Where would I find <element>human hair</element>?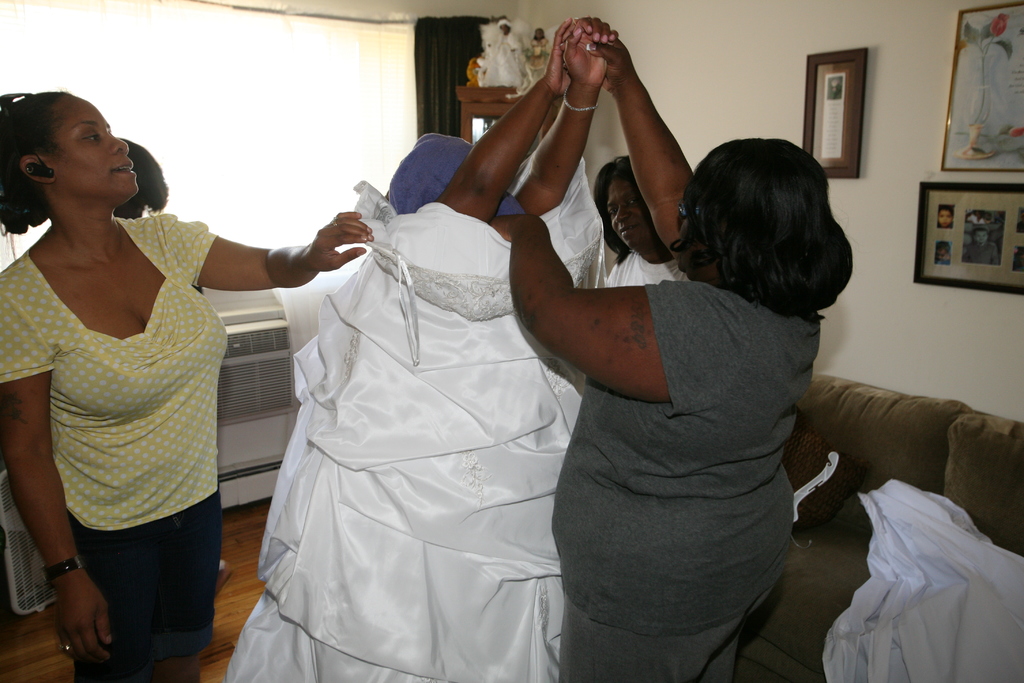
At l=0, t=88, r=74, b=233.
